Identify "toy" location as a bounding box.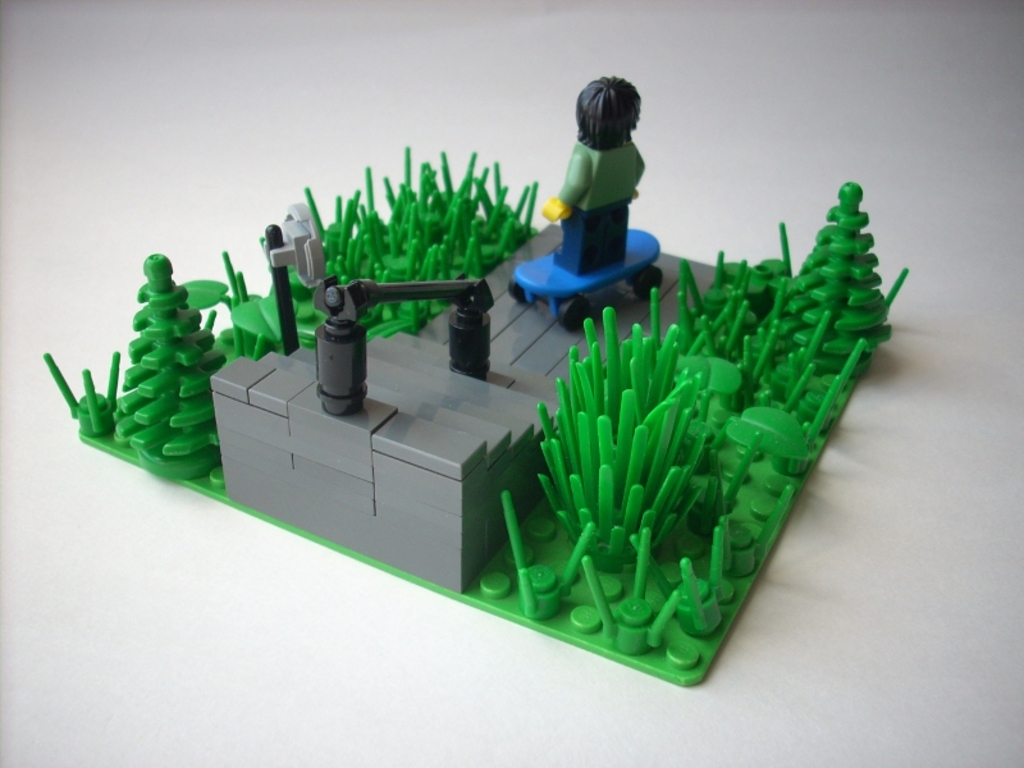
<region>22, 115, 918, 695</region>.
